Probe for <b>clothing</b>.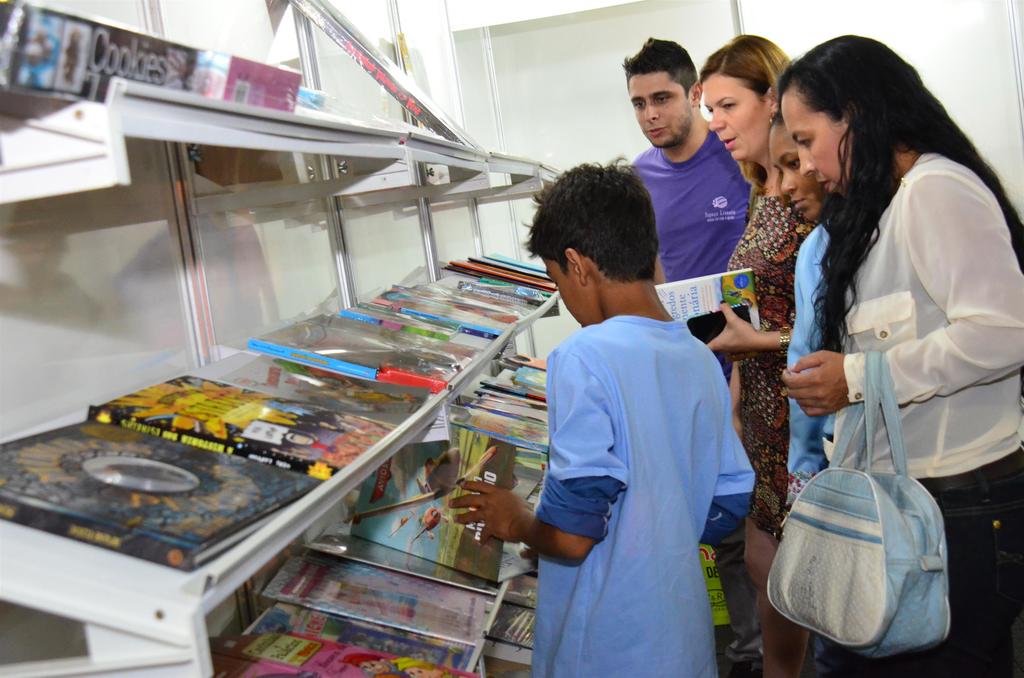
Probe result: locate(635, 138, 755, 306).
